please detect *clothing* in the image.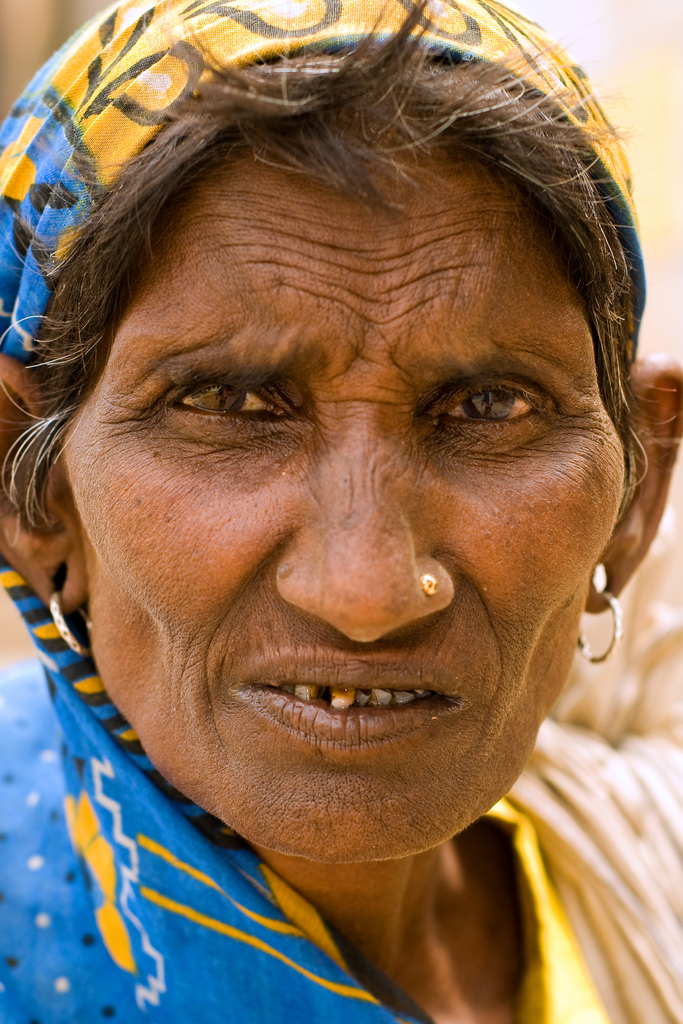
[46,82,682,994].
